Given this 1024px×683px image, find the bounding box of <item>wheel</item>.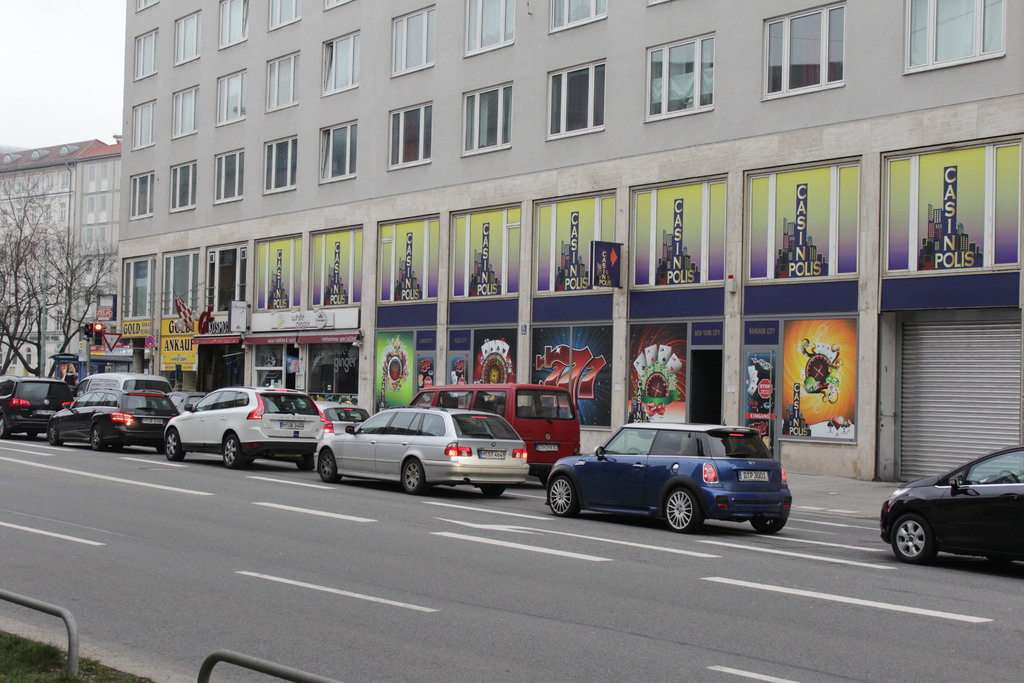
[548,477,580,518].
